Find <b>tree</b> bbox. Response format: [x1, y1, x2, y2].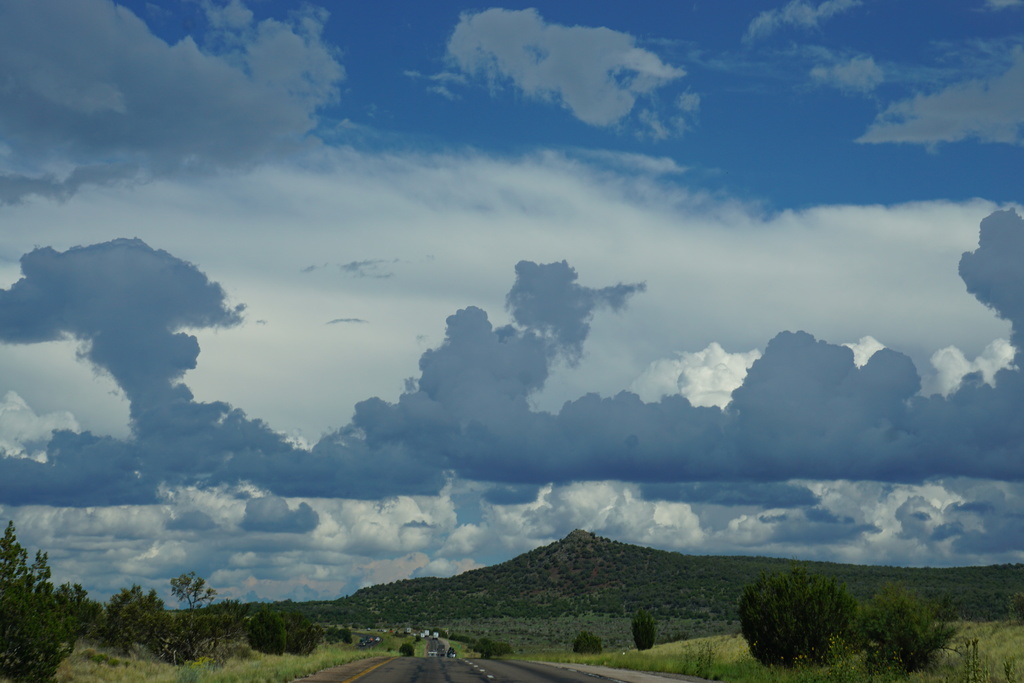
[844, 579, 961, 670].
